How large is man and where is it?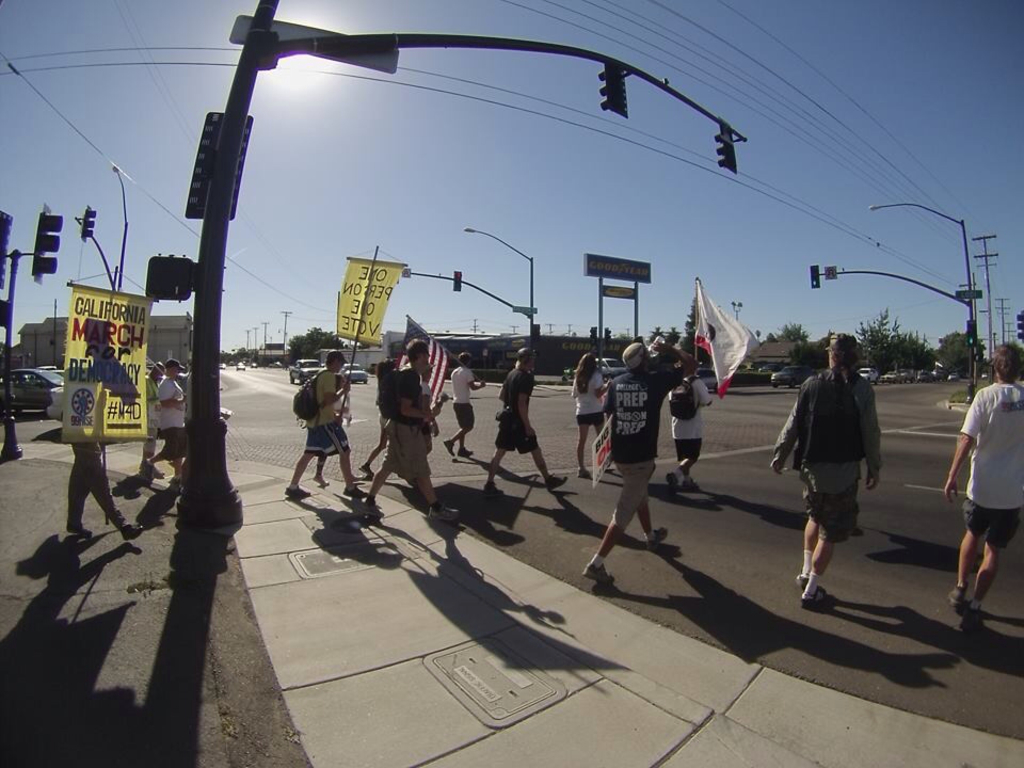
Bounding box: box=[789, 332, 893, 609].
